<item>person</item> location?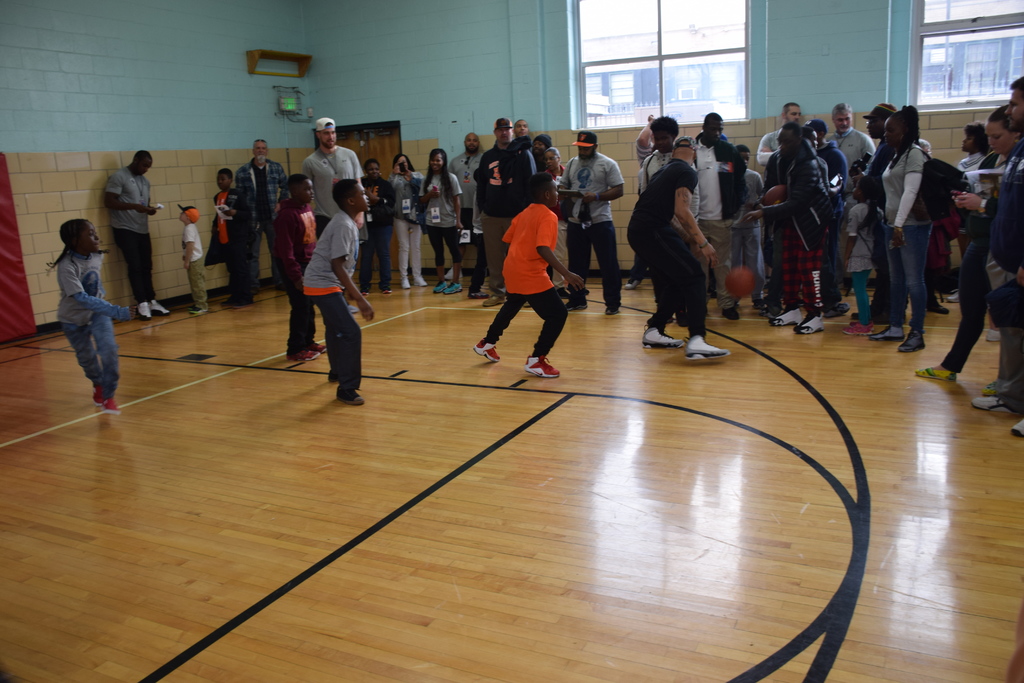
(307,105,364,260)
